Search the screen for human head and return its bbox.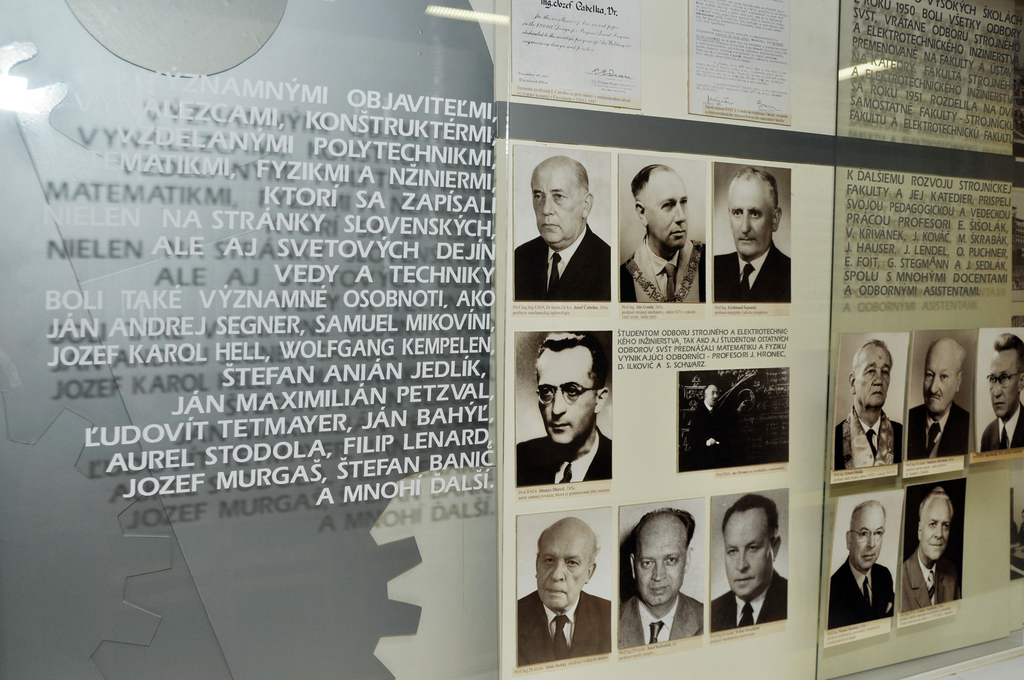
Found: <bbox>726, 170, 784, 259</bbox>.
